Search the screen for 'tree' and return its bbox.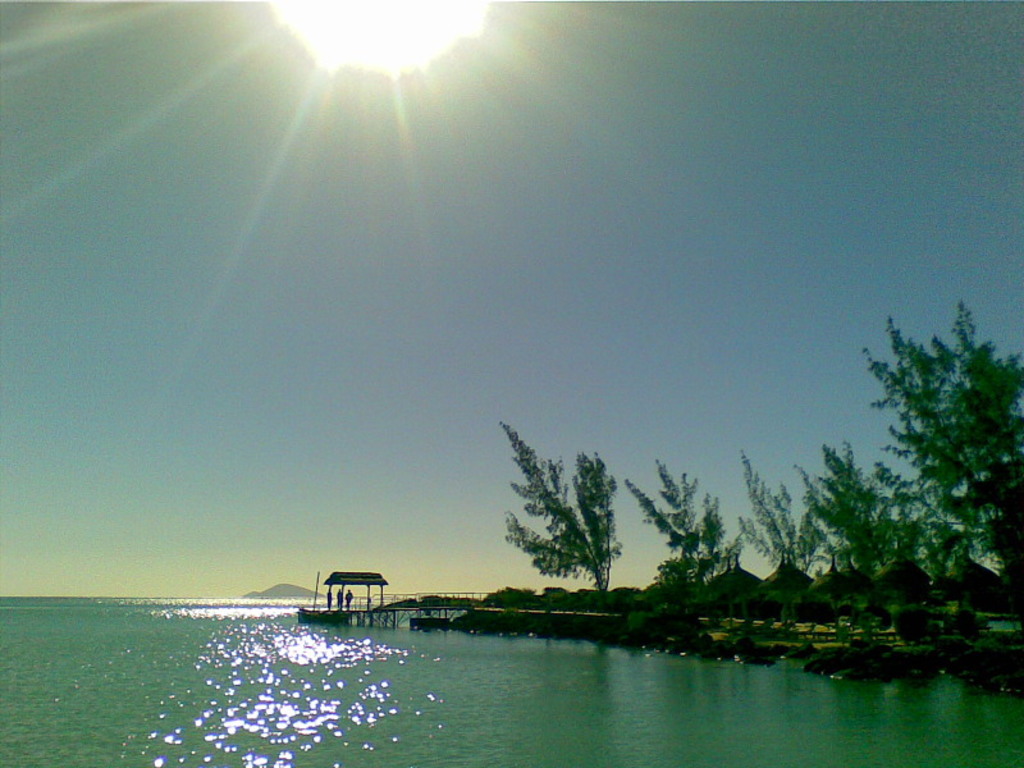
Found: BBox(731, 462, 820, 588).
